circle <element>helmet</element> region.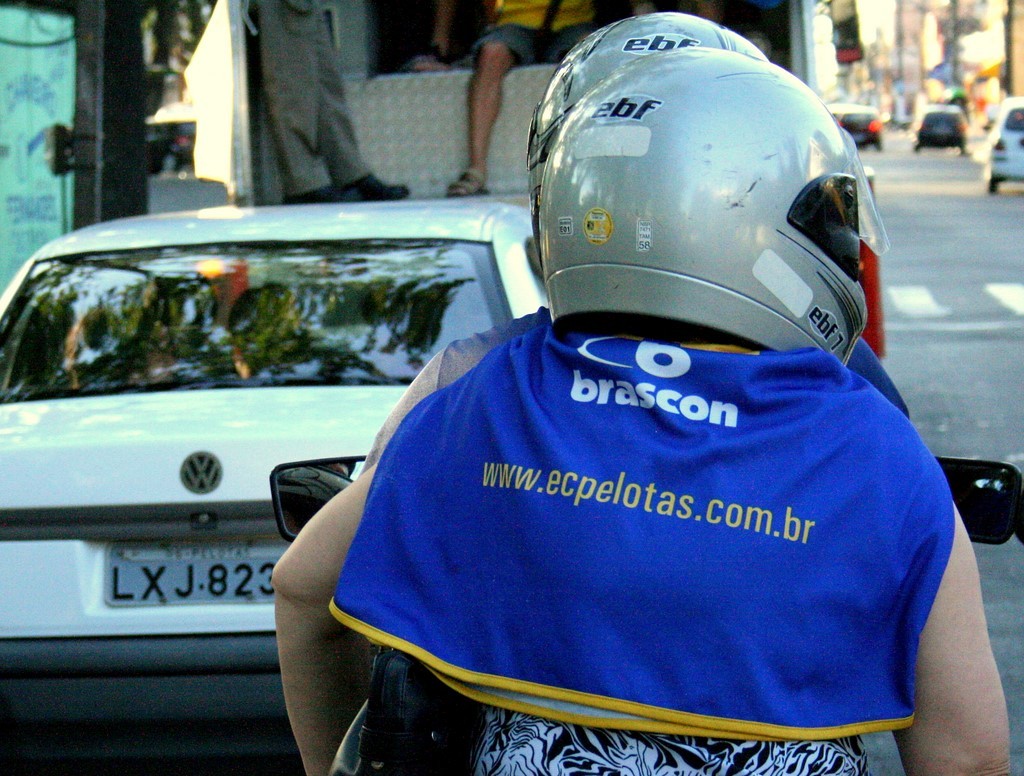
Region: crop(533, 38, 907, 368).
